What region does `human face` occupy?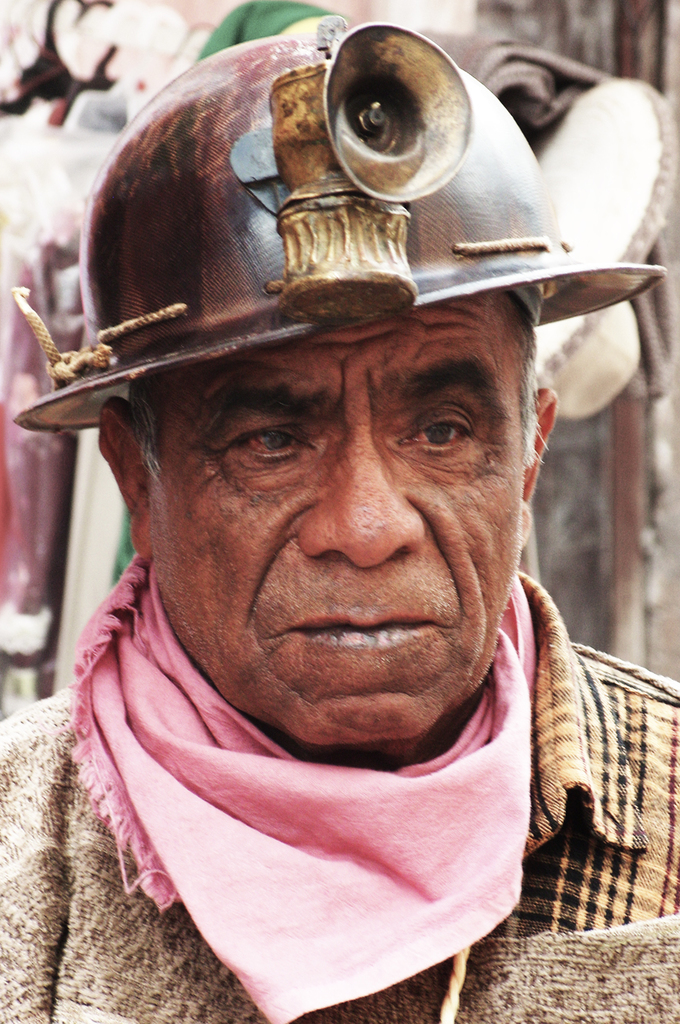
left=150, top=296, right=533, bottom=753.
